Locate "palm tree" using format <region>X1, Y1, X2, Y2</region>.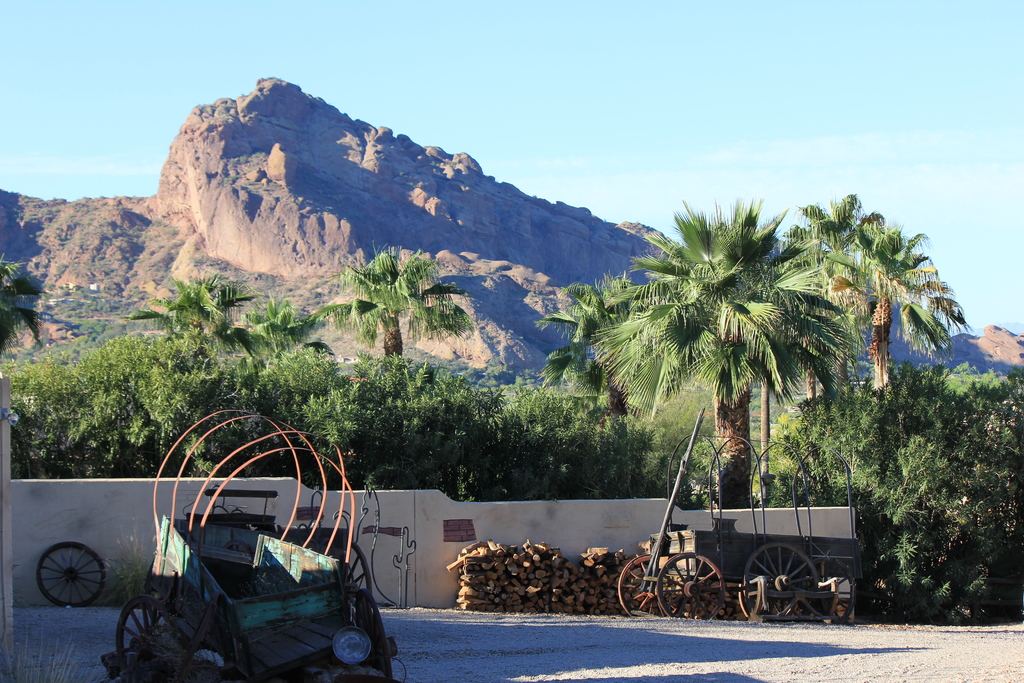
<region>842, 193, 957, 524</region>.
